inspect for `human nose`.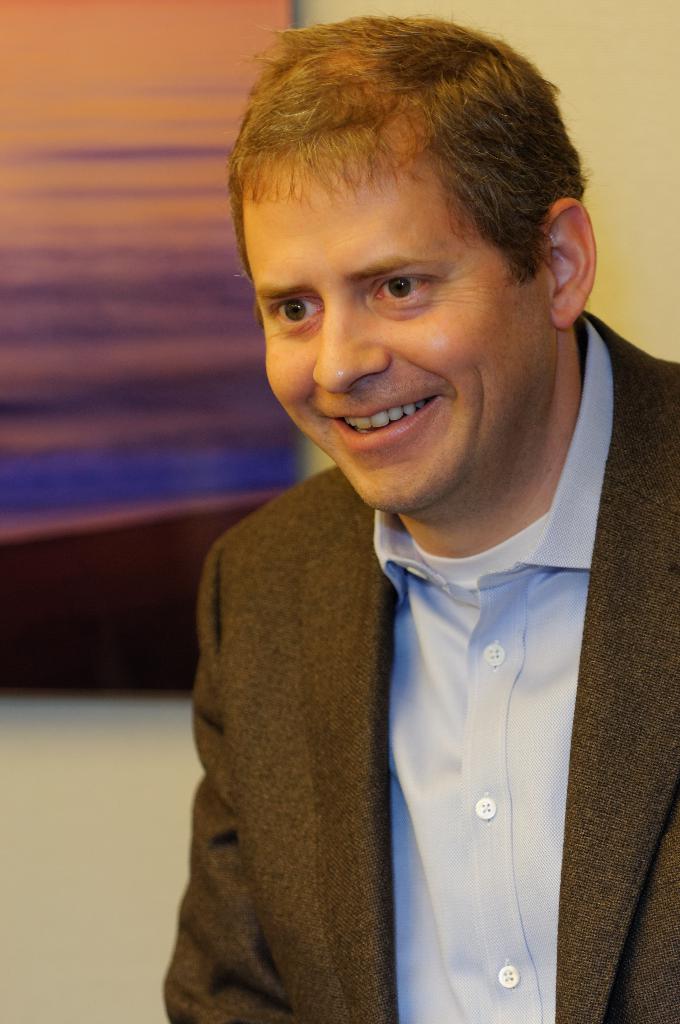
Inspection: 309 305 395 396.
